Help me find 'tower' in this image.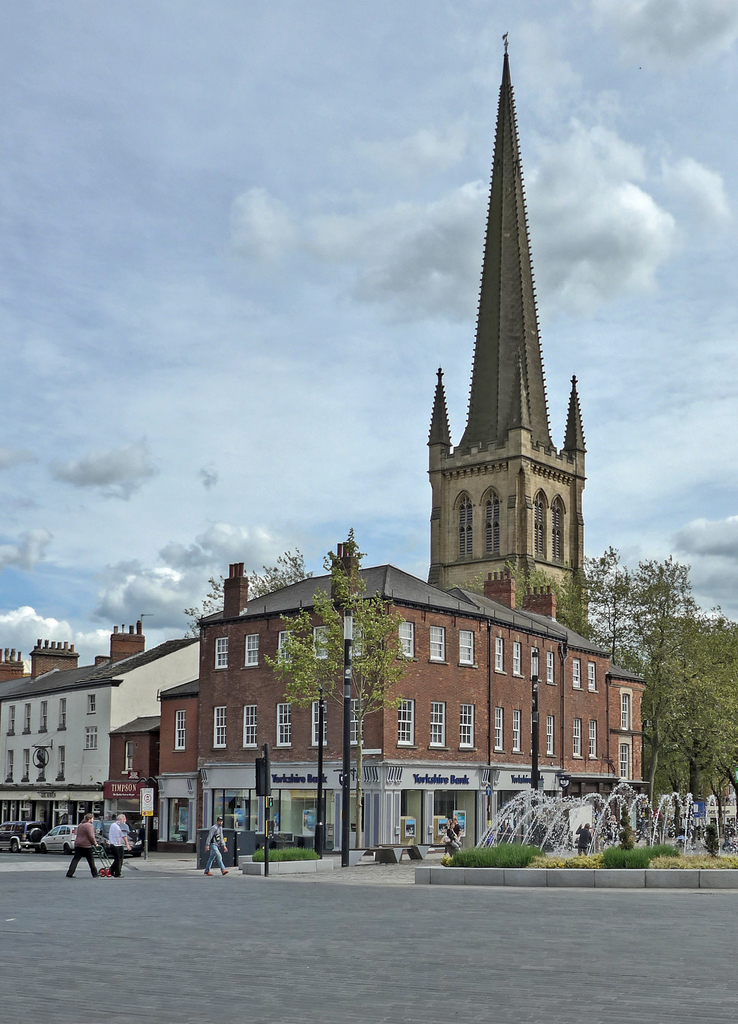
Found it: 428, 36, 590, 643.
